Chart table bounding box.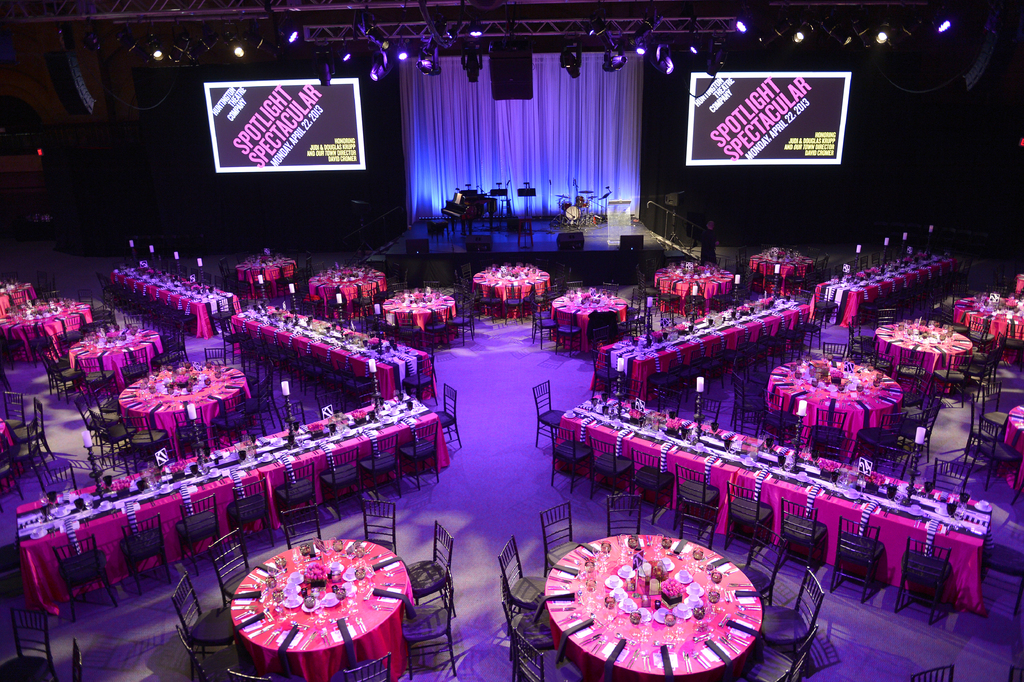
Charted: x1=766 y1=354 x2=901 y2=458.
